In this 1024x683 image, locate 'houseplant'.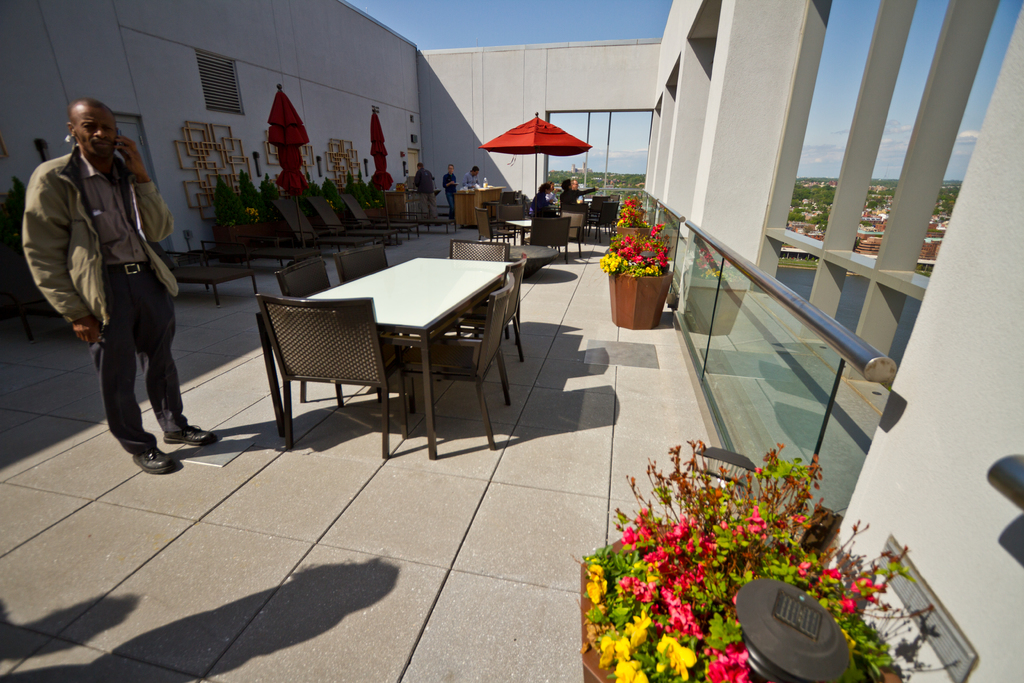
Bounding box: 607 188 655 256.
